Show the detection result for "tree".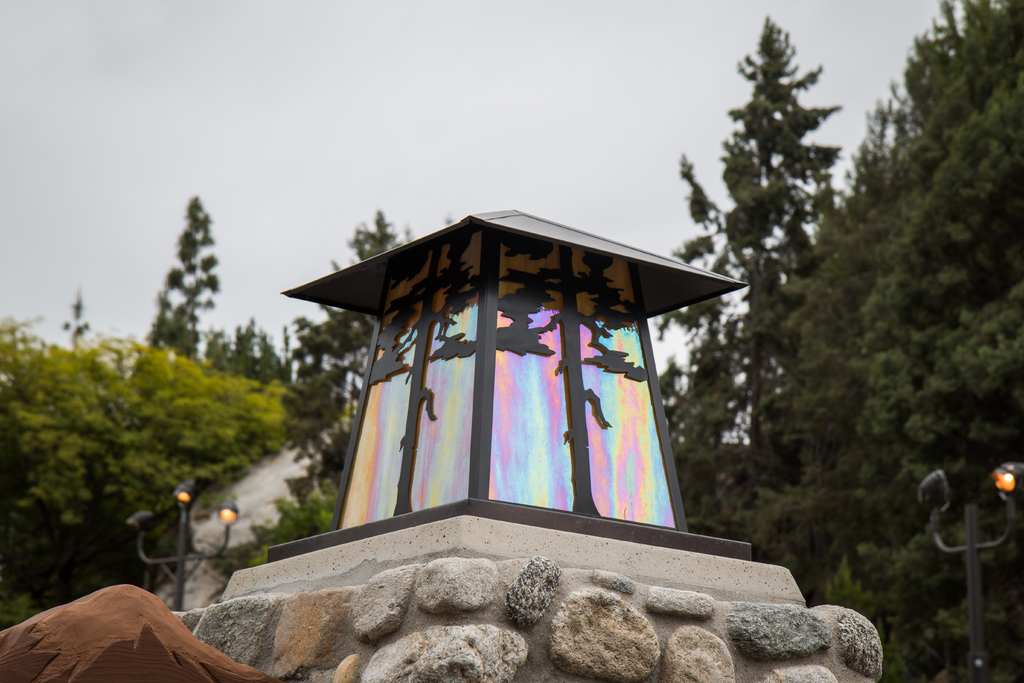
locate(2, 322, 301, 559).
